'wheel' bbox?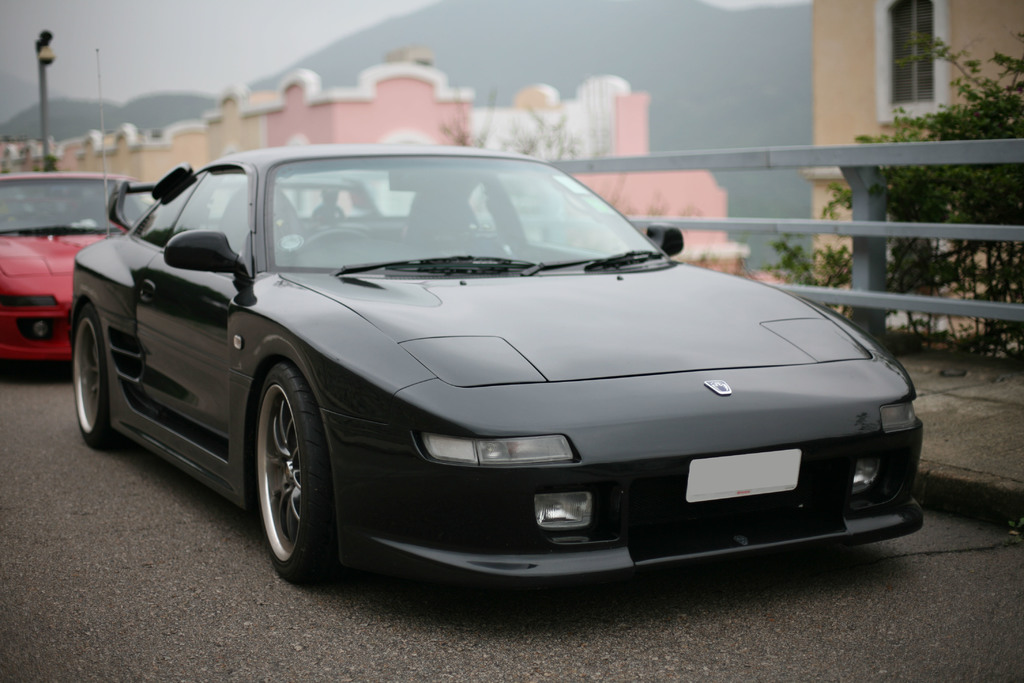
Rect(299, 230, 364, 256)
